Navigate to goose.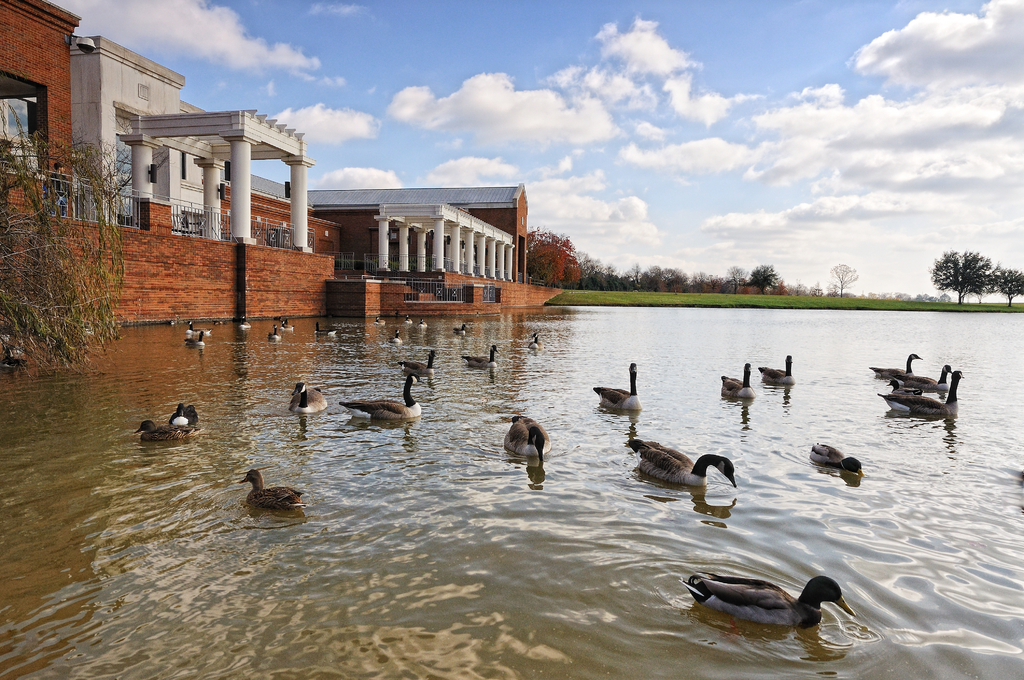
Navigation target: box=[239, 465, 303, 508].
